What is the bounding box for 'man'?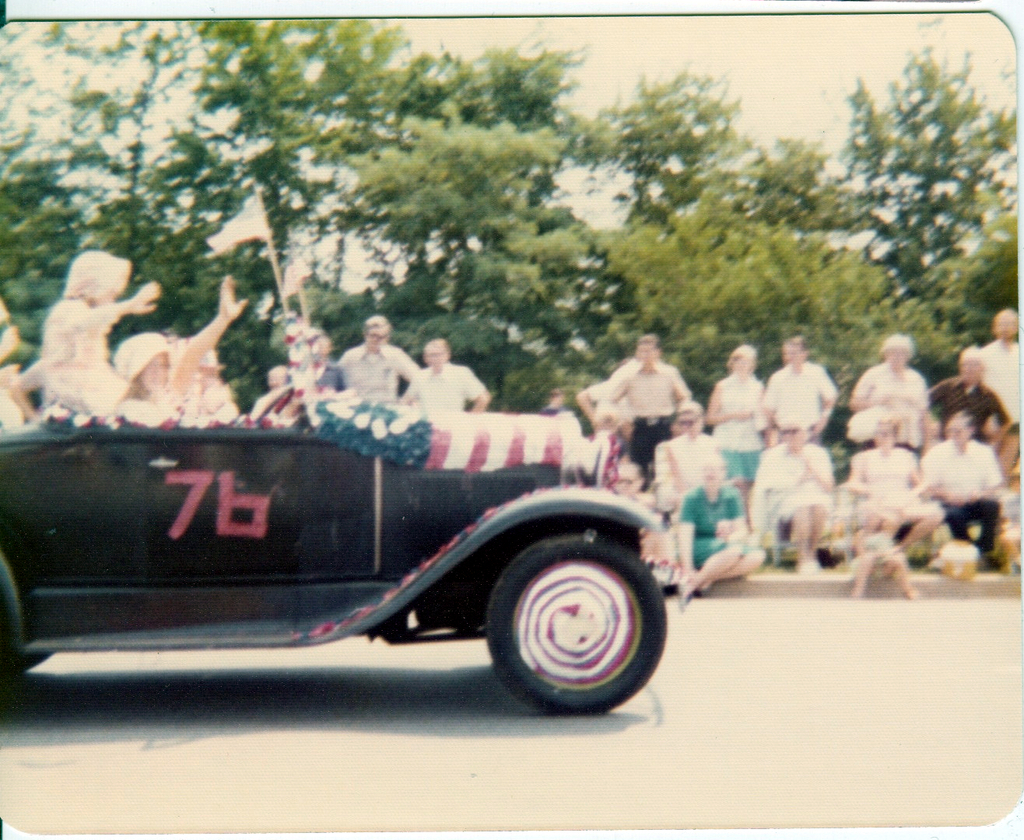
(762, 338, 840, 446).
